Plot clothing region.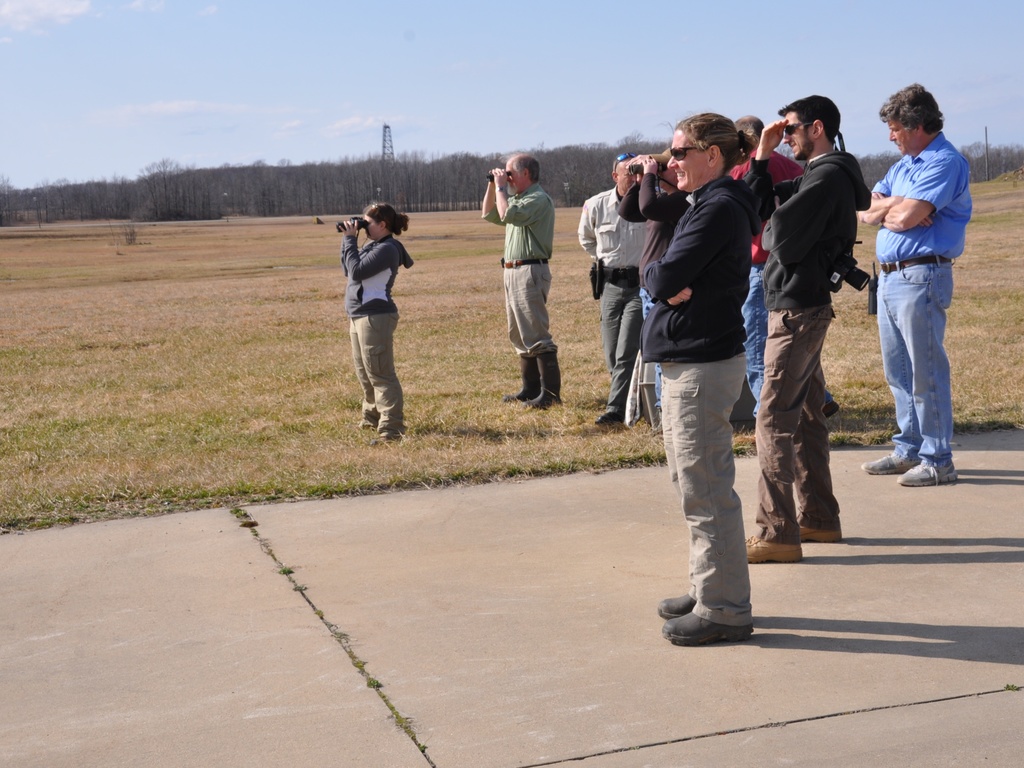
Plotted at <bbox>644, 174, 760, 630</bbox>.
